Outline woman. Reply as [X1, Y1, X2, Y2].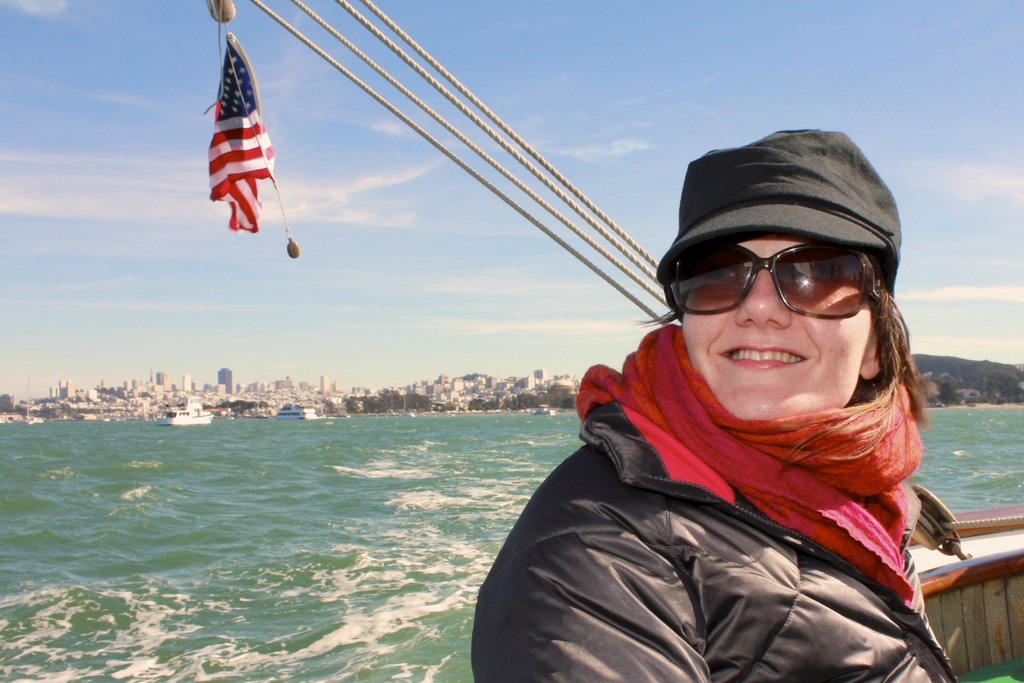
[472, 131, 959, 682].
